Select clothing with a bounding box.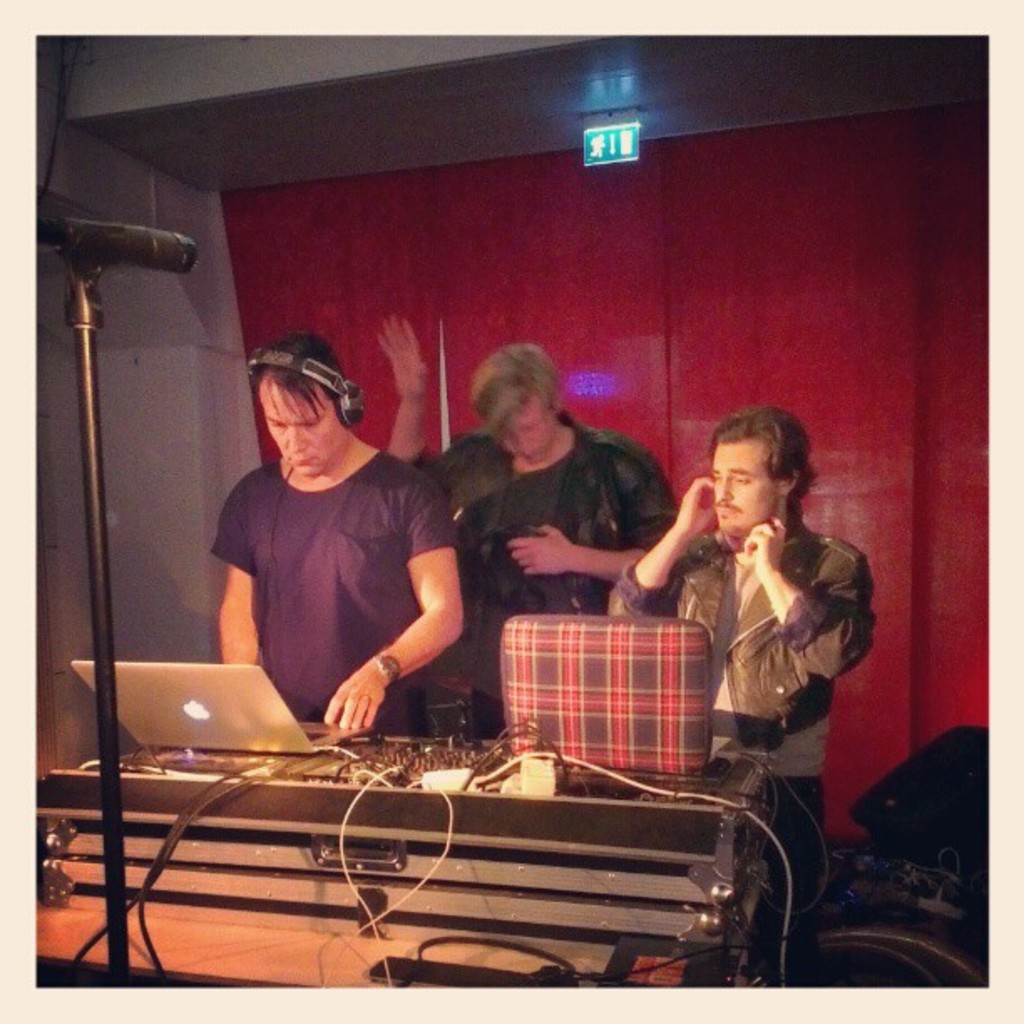
602 520 863 999.
